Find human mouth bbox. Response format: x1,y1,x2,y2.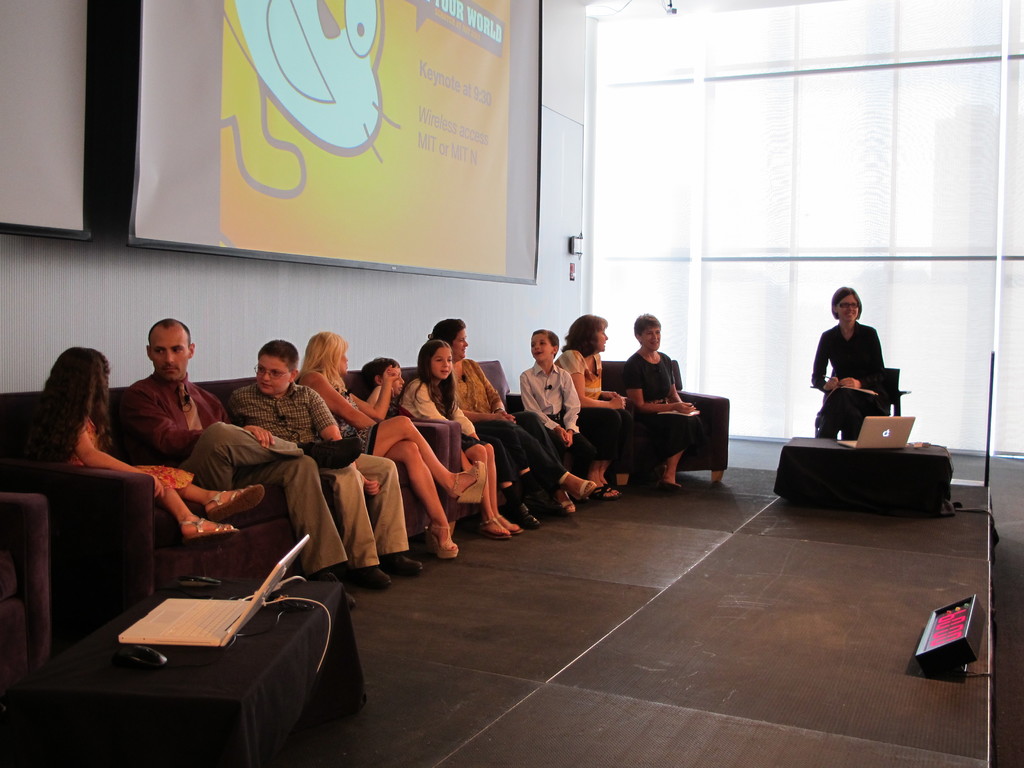
844,310,853,317.
